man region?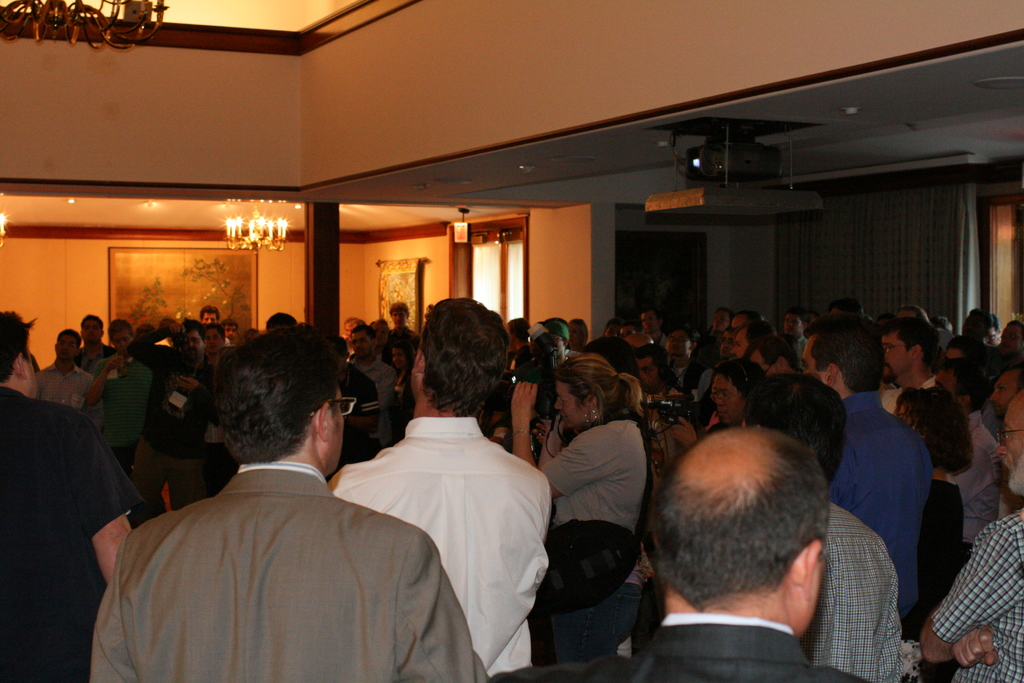
x1=571, y1=419, x2=897, y2=682
